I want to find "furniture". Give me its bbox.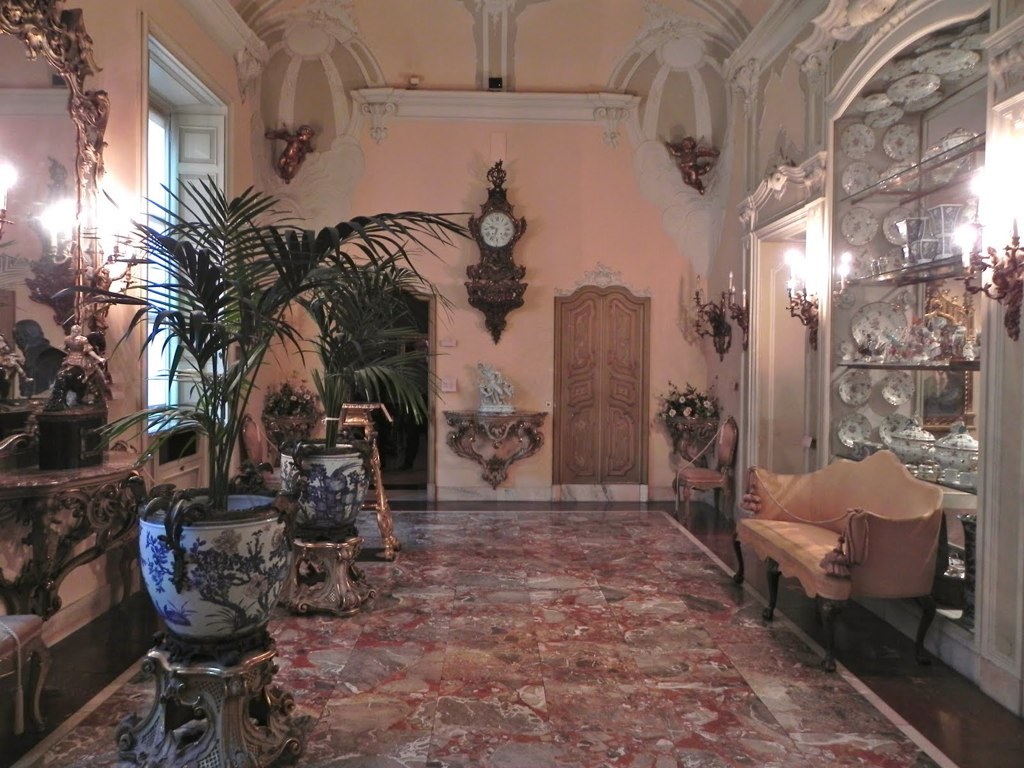
(0, 614, 49, 730).
